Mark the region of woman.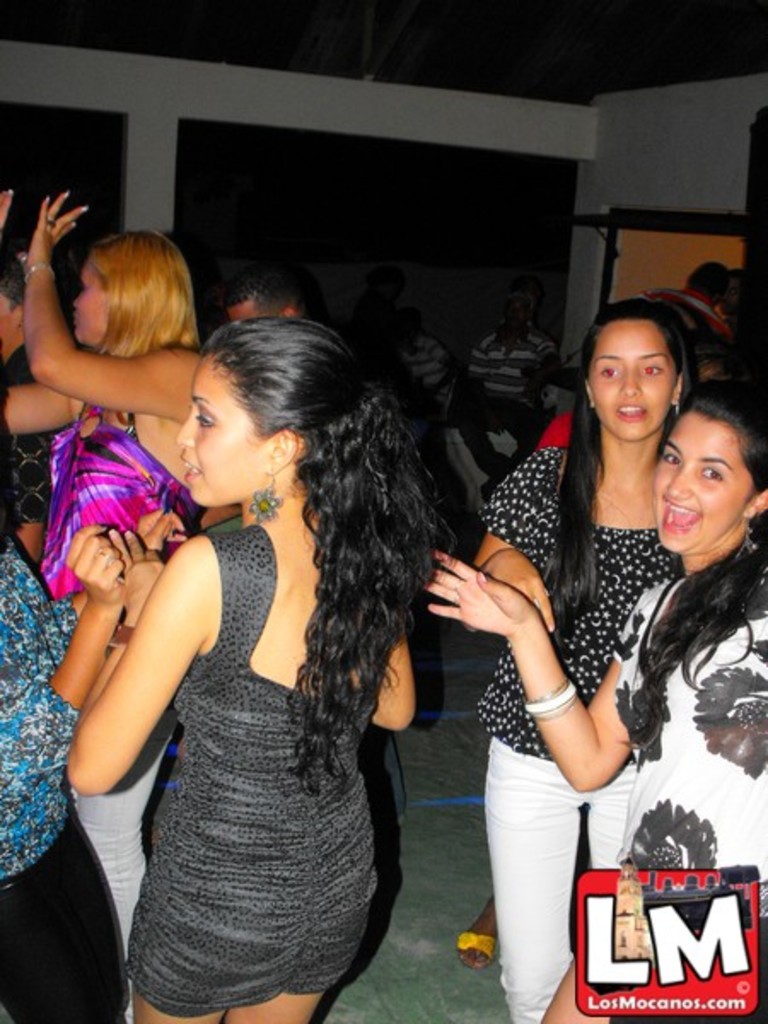
Region: region(468, 294, 698, 1021).
